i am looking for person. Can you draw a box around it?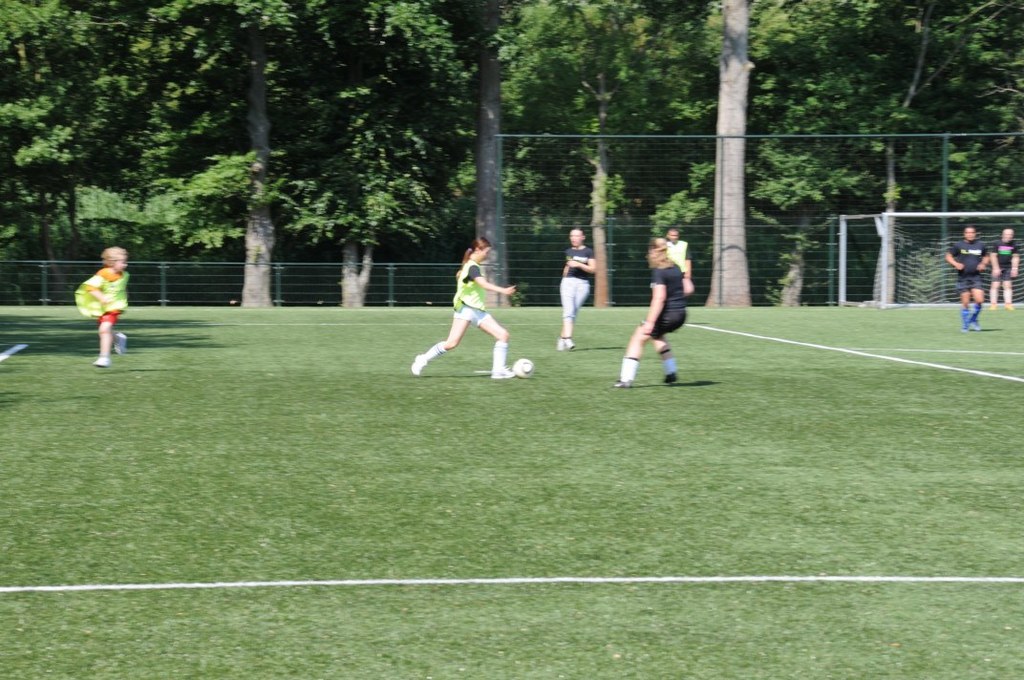
Sure, the bounding box is (x1=664, y1=228, x2=698, y2=293).
